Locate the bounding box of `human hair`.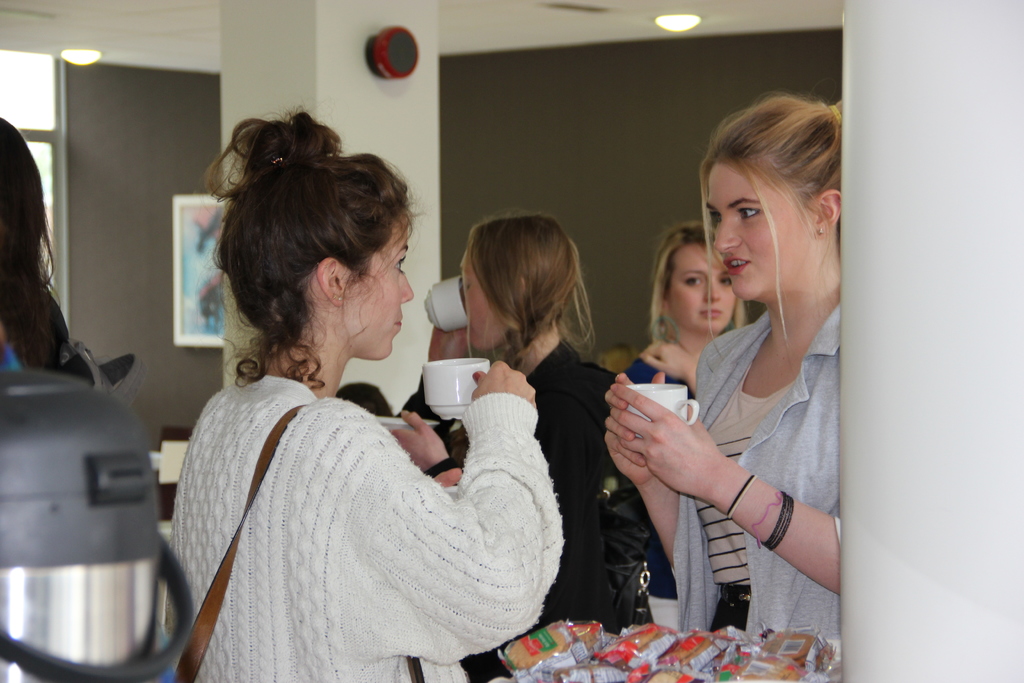
Bounding box: 698, 89, 845, 357.
